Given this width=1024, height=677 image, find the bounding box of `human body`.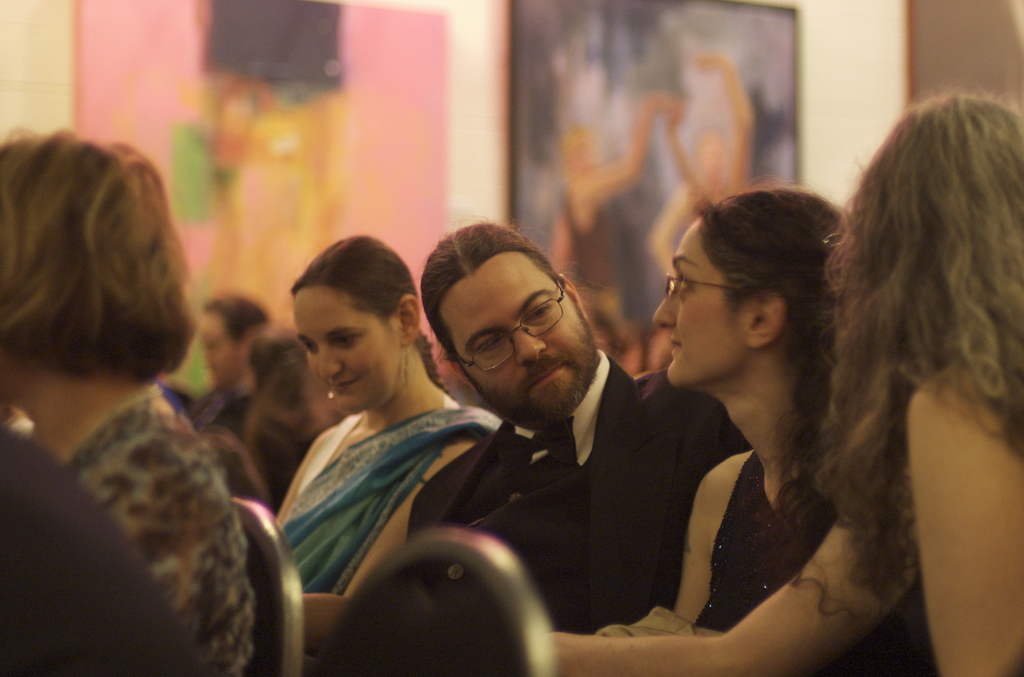
[left=231, top=404, right=323, bottom=488].
